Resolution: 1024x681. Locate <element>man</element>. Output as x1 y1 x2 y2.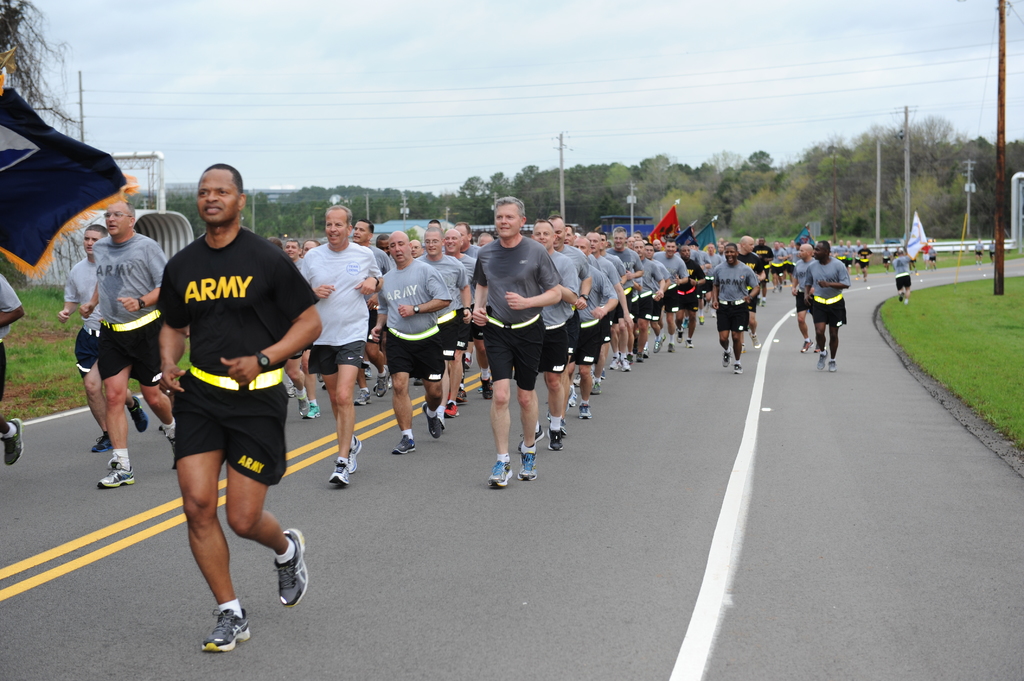
735 234 764 352.
